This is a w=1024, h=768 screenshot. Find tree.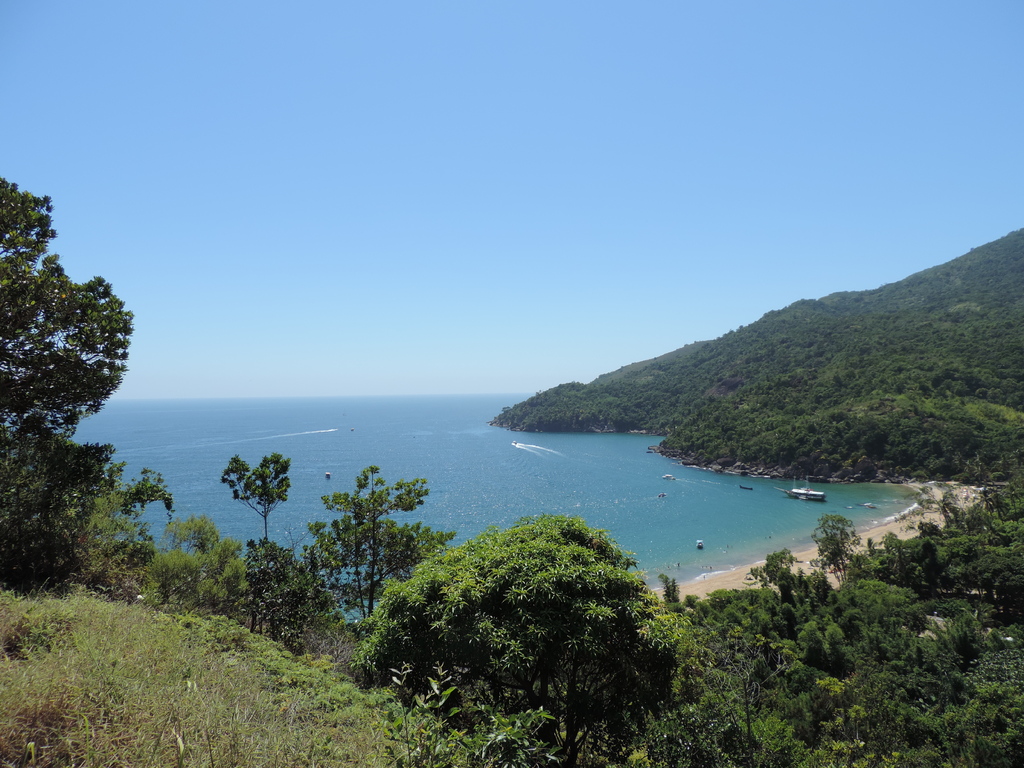
Bounding box: box=[330, 512, 682, 729].
